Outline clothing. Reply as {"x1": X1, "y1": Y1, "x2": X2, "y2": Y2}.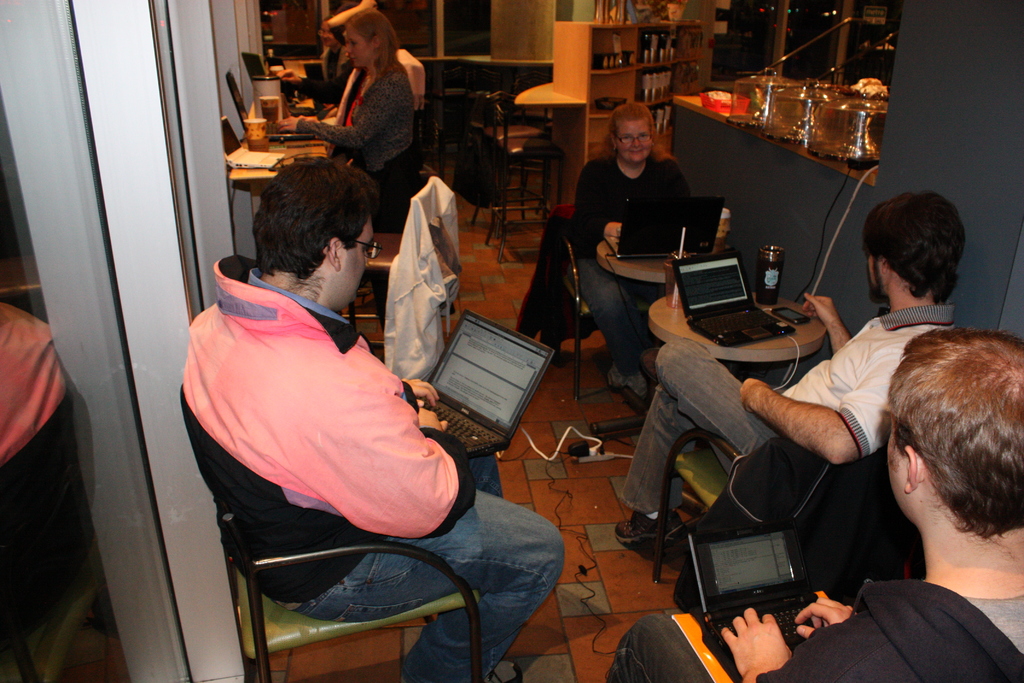
{"x1": 296, "y1": 59, "x2": 422, "y2": 178}.
